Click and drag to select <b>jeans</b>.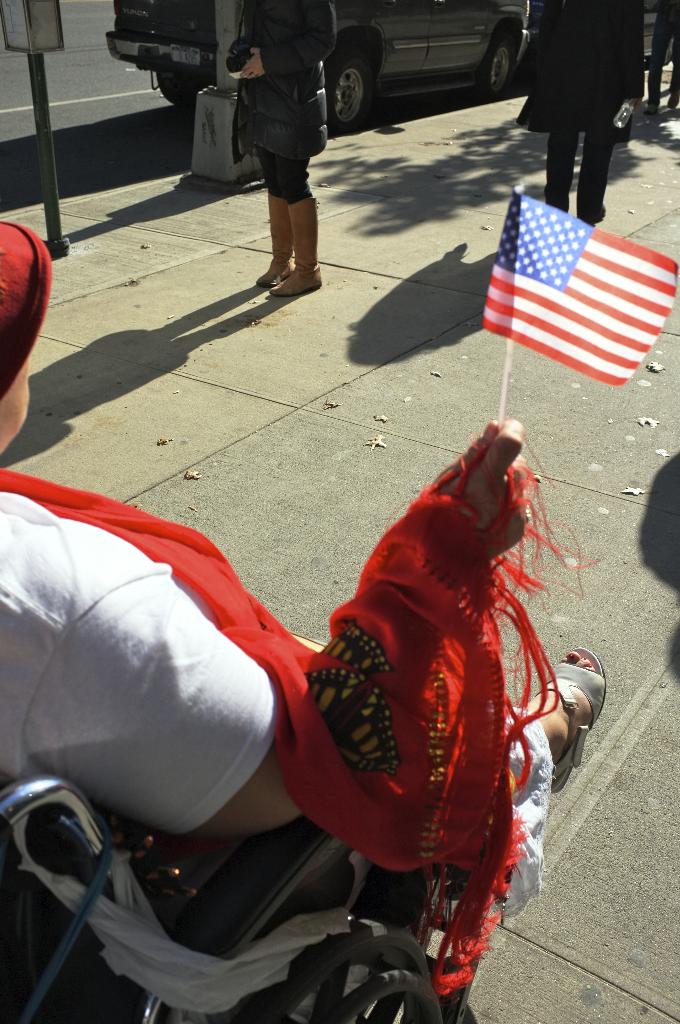
Selection: box=[265, 164, 314, 196].
